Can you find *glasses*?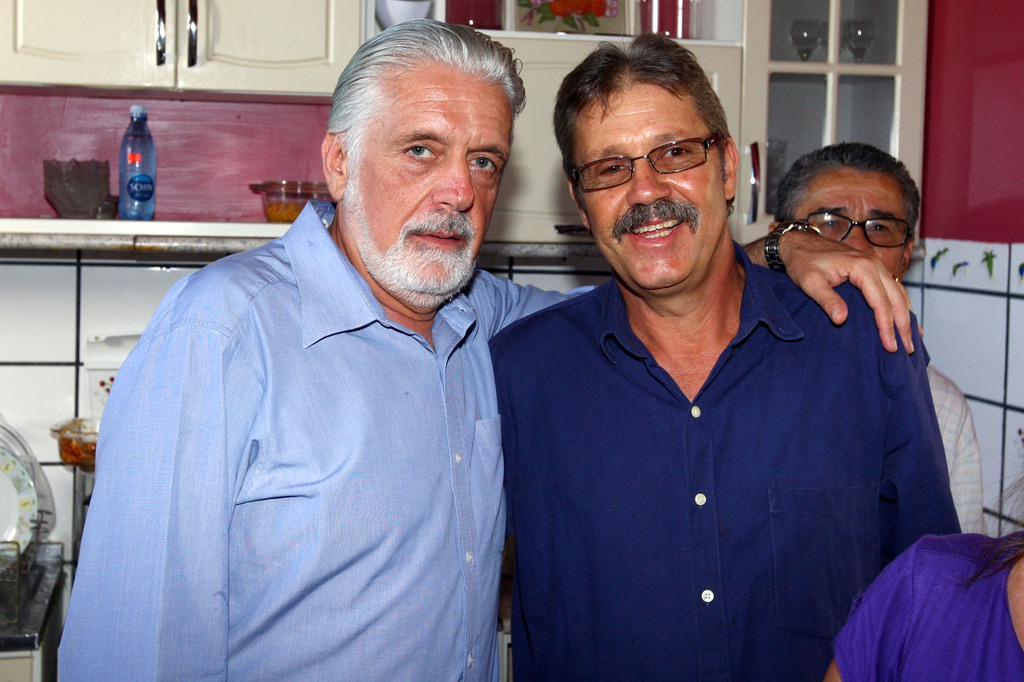
Yes, bounding box: region(791, 207, 918, 251).
